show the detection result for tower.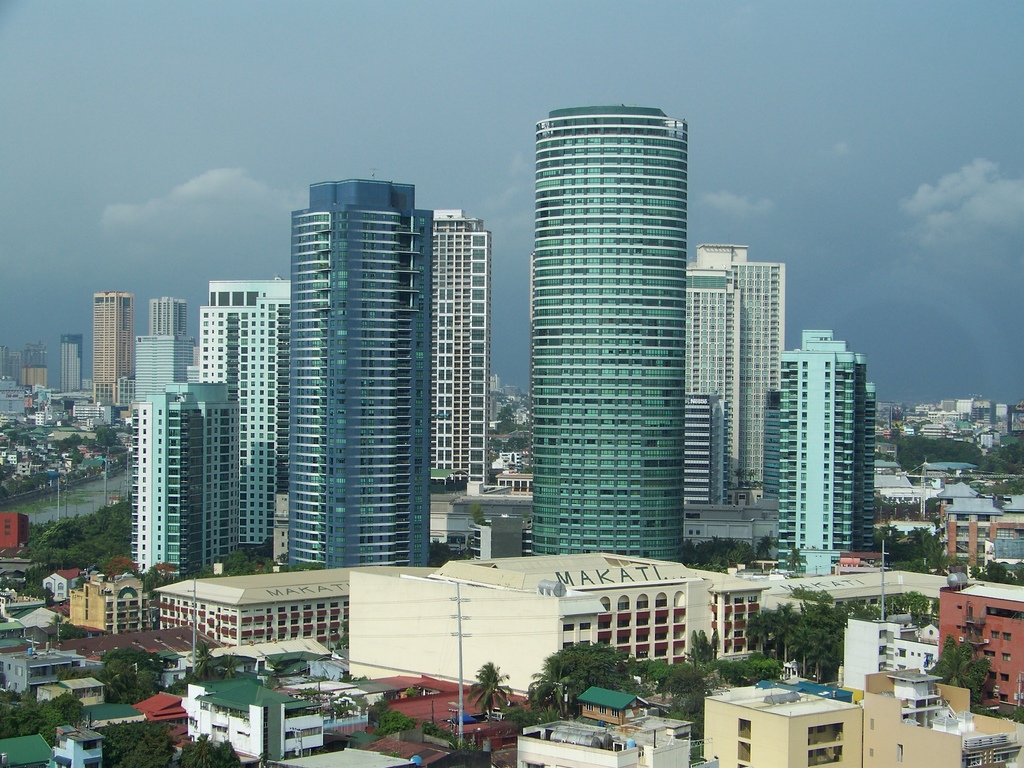
x1=59, y1=335, x2=80, y2=390.
